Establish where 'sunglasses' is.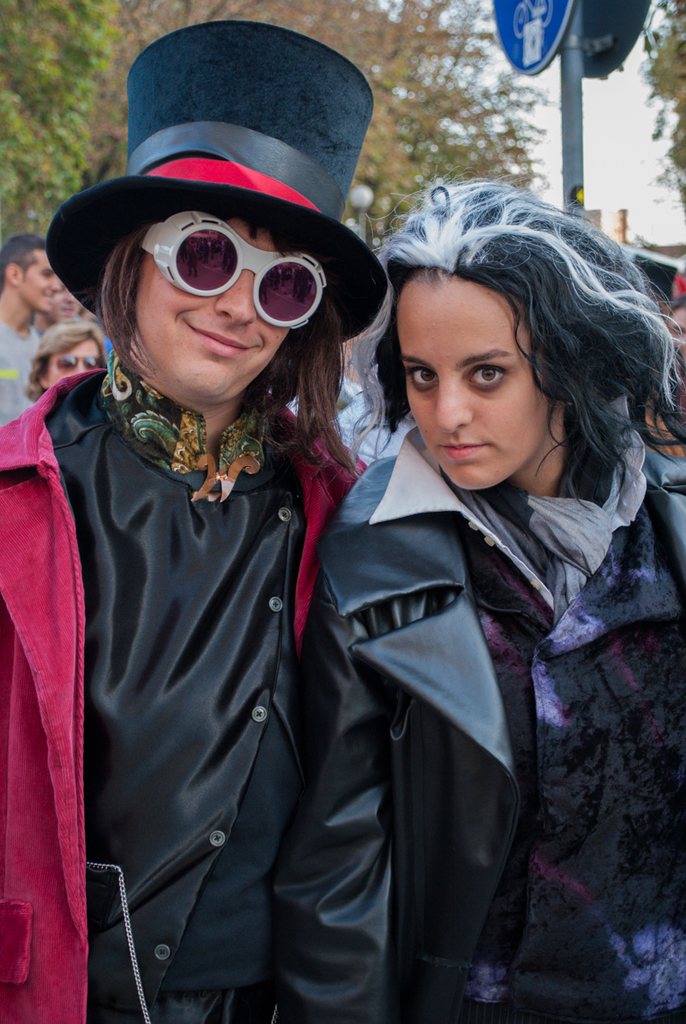
Established at l=42, t=352, r=104, b=374.
